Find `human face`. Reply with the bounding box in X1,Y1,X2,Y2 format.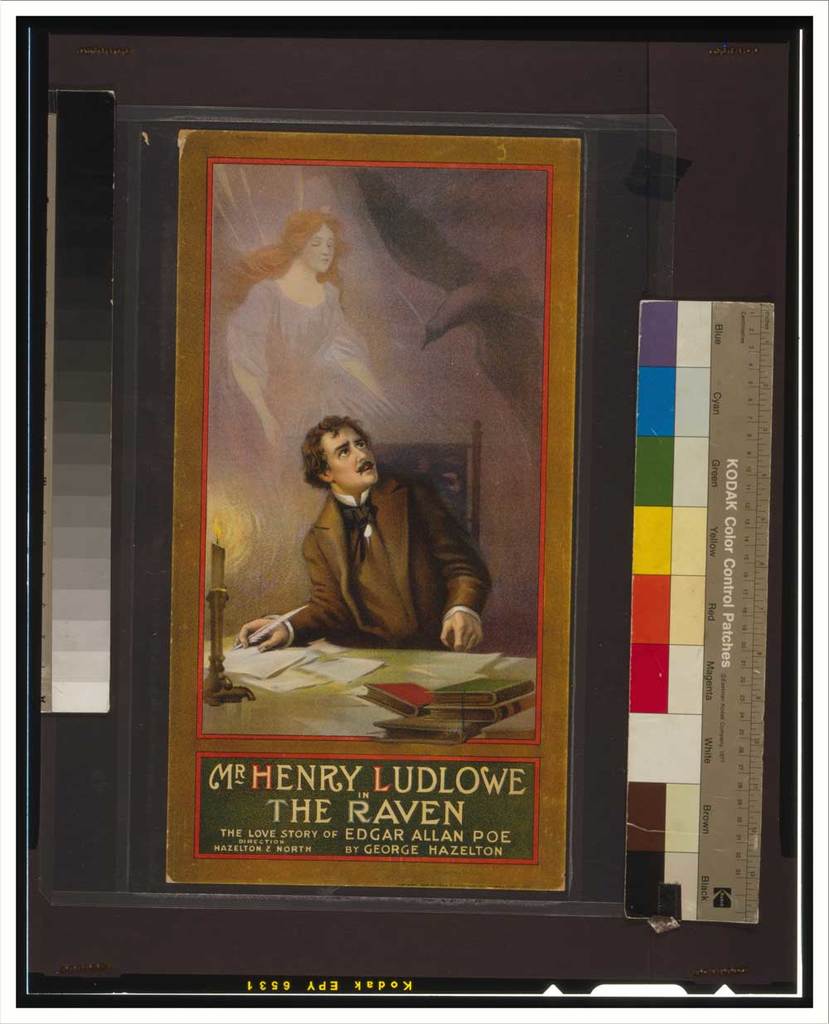
325,436,381,482.
